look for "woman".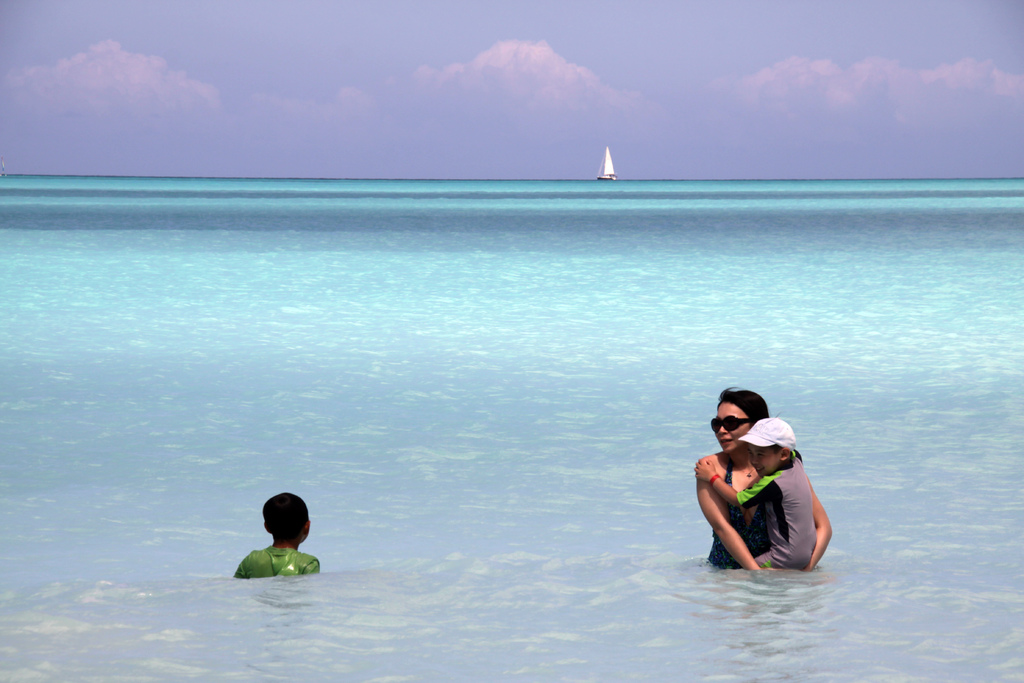
Found: pyautogui.locateOnScreen(699, 377, 822, 587).
